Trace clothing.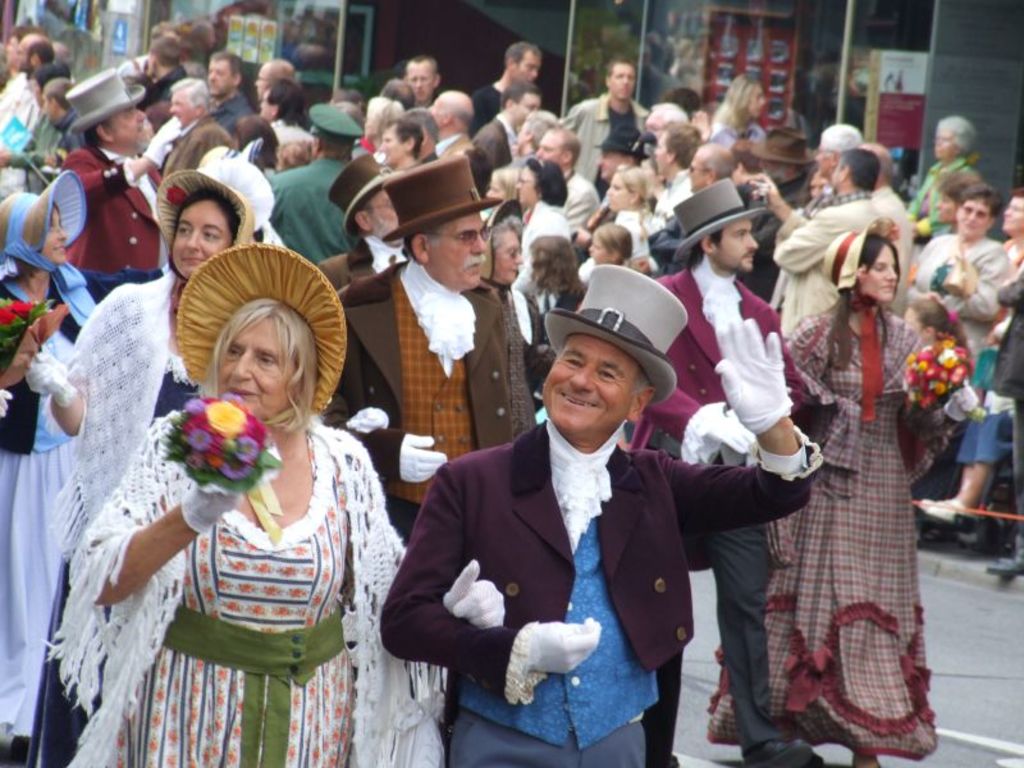
Traced to pyautogui.locateOnScreen(127, 56, 151, 87).
